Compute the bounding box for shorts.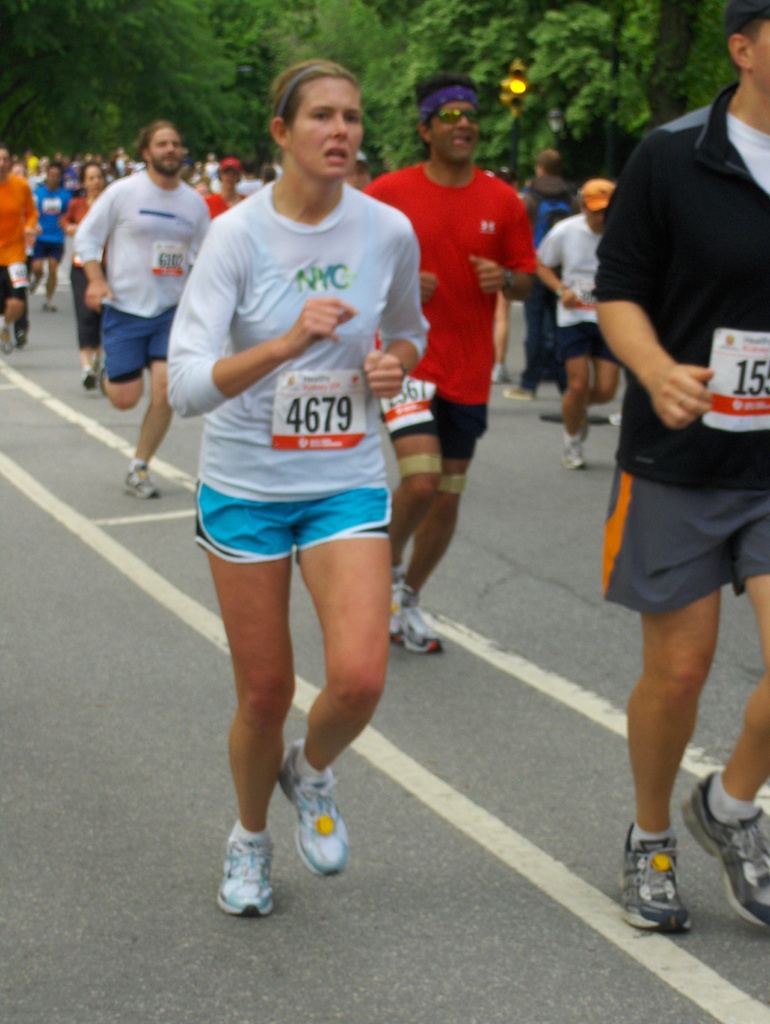
bbox=[71, 271, 101, 345].
